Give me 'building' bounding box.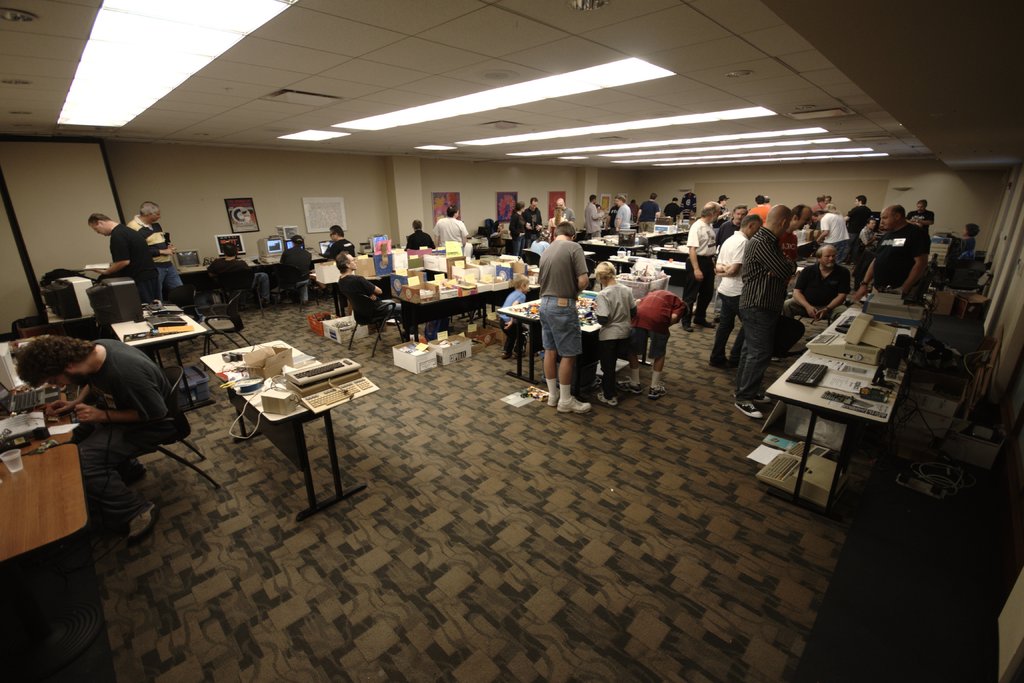
select_region(0, 0, 1023, 682).
